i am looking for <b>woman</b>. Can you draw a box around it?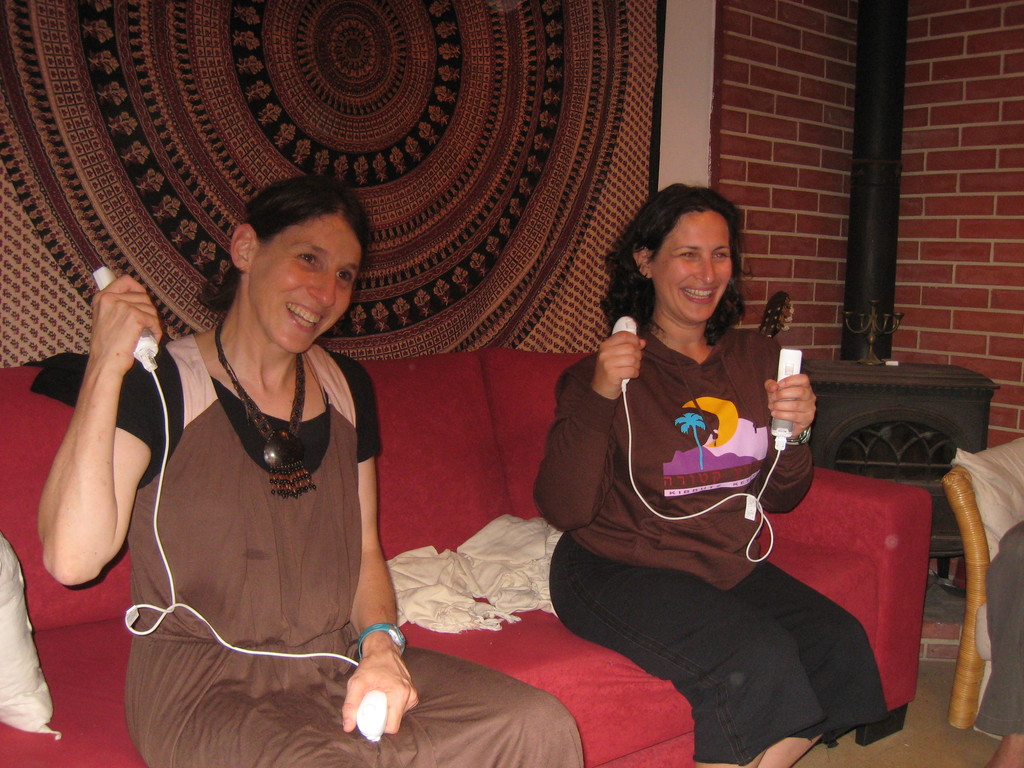
Sure, the bounding box is detection(38, 170, 588, 767).
